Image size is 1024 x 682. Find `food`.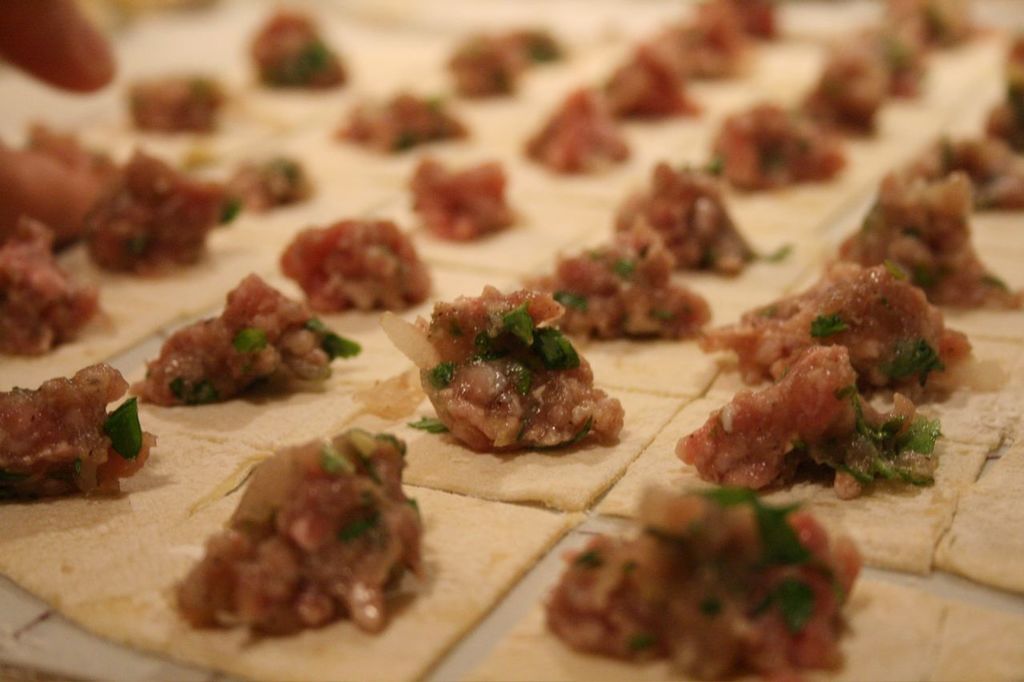
{"left": 0, "top": 0, "right": 1023, "bottom": 681}.
